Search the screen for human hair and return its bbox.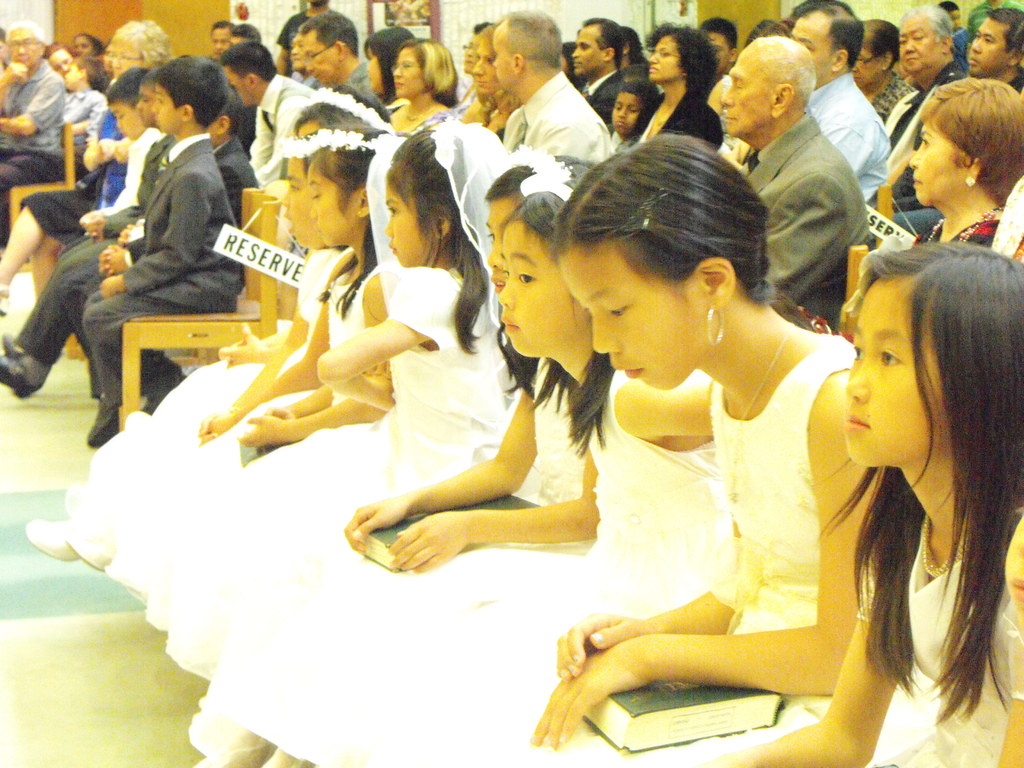
Found: bbox=(779, 198, 1023, 676).
